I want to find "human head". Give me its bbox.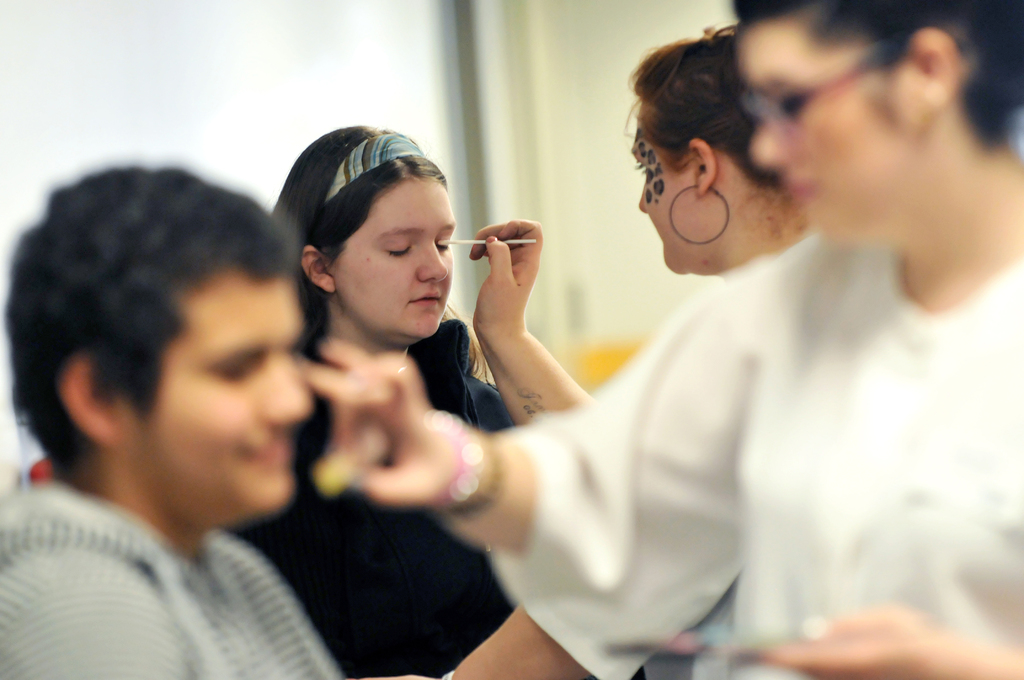
[x1=270, y1=123, x2=461, y2=355].
